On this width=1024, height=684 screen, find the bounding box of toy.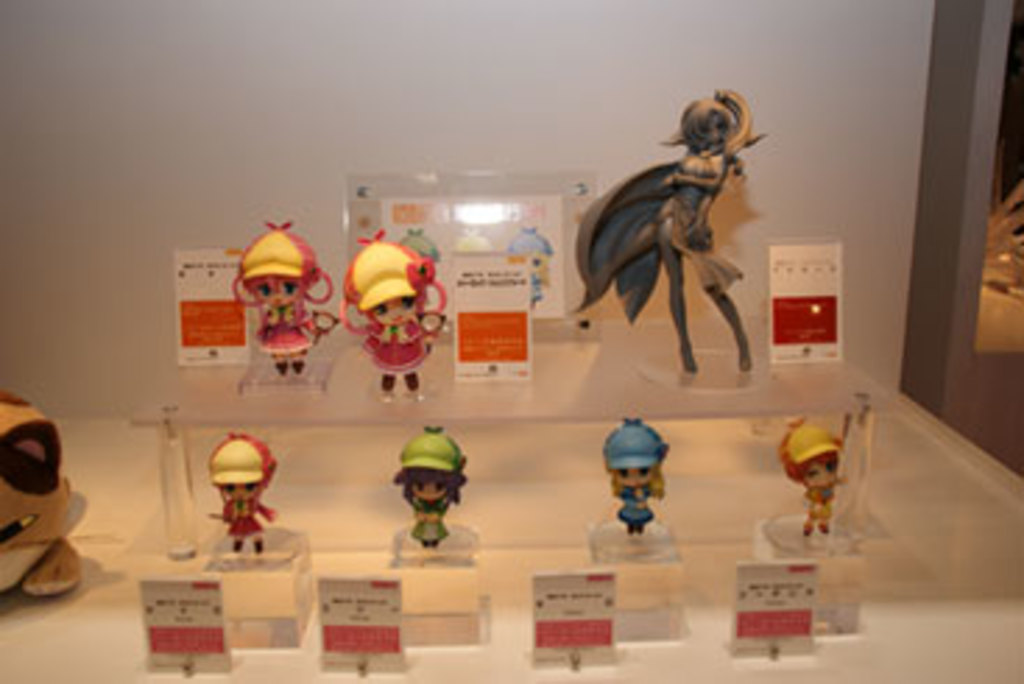
Bounding box: (x1=773, y1=408, x2=857, y2=544).
